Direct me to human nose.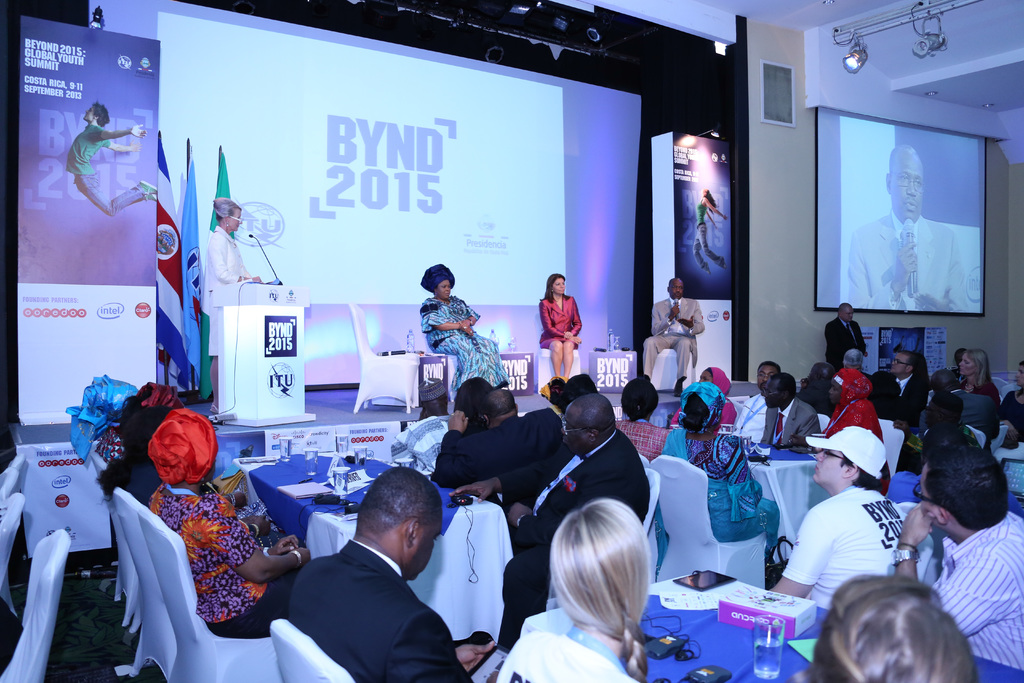
Direction: bbox=[446, 289, 449, 292].
